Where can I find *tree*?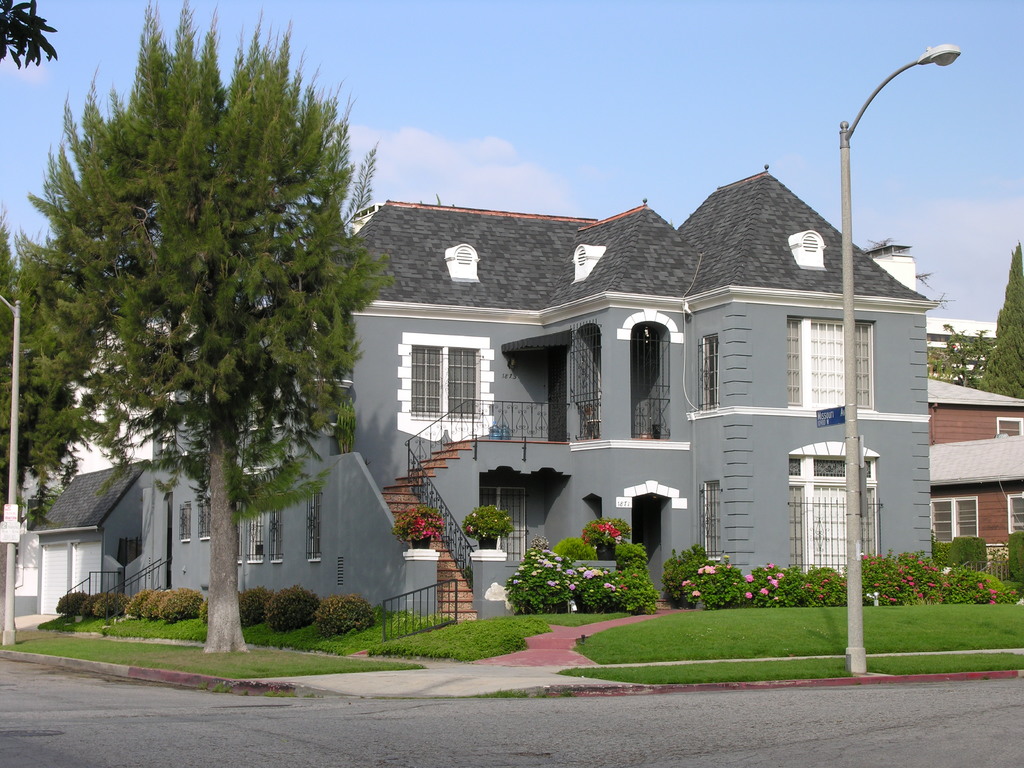
You can find it at region(93, 72, 402, 648).
